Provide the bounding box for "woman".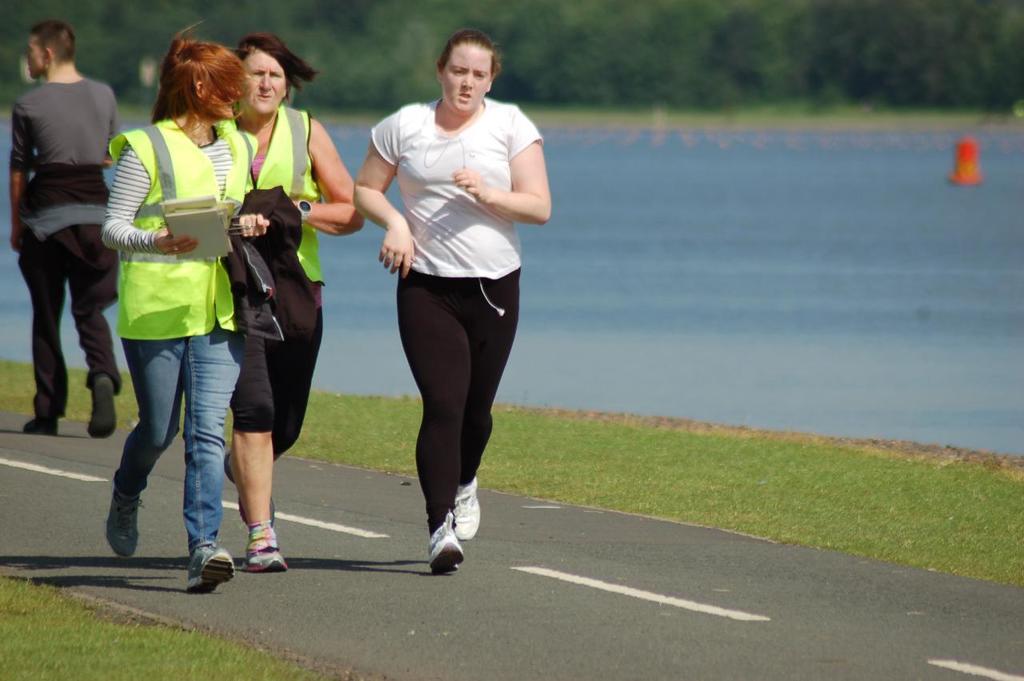
bbox(97, 17, 278, 600).
